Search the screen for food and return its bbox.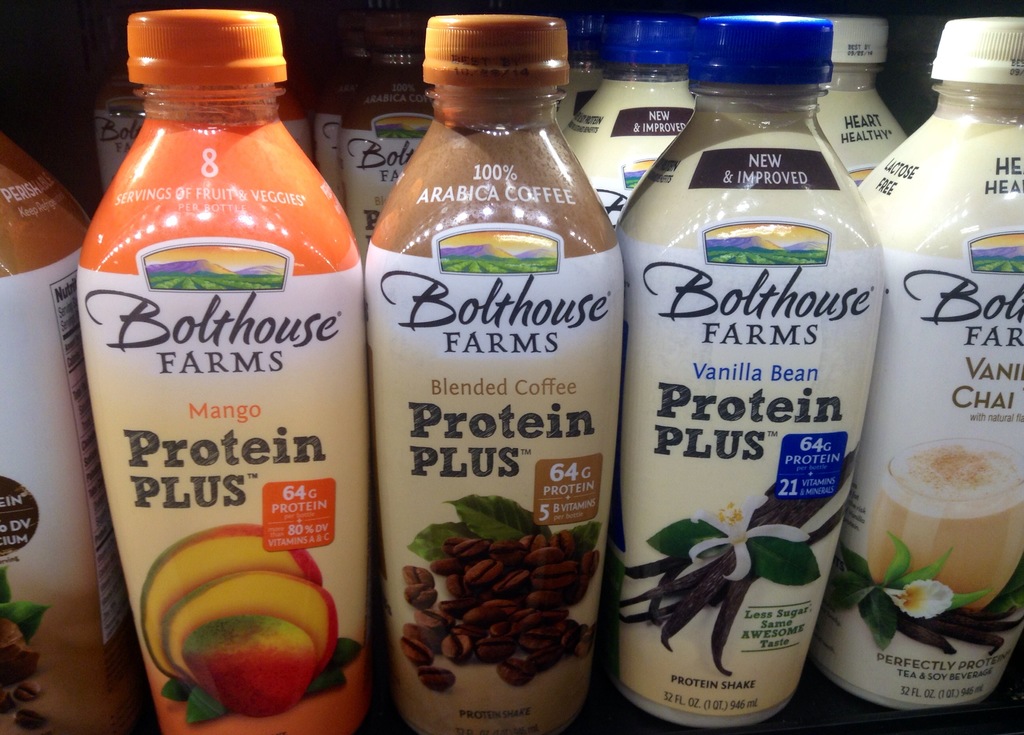
Found: [x1=409, y1=525, x2=467, y2=565].
